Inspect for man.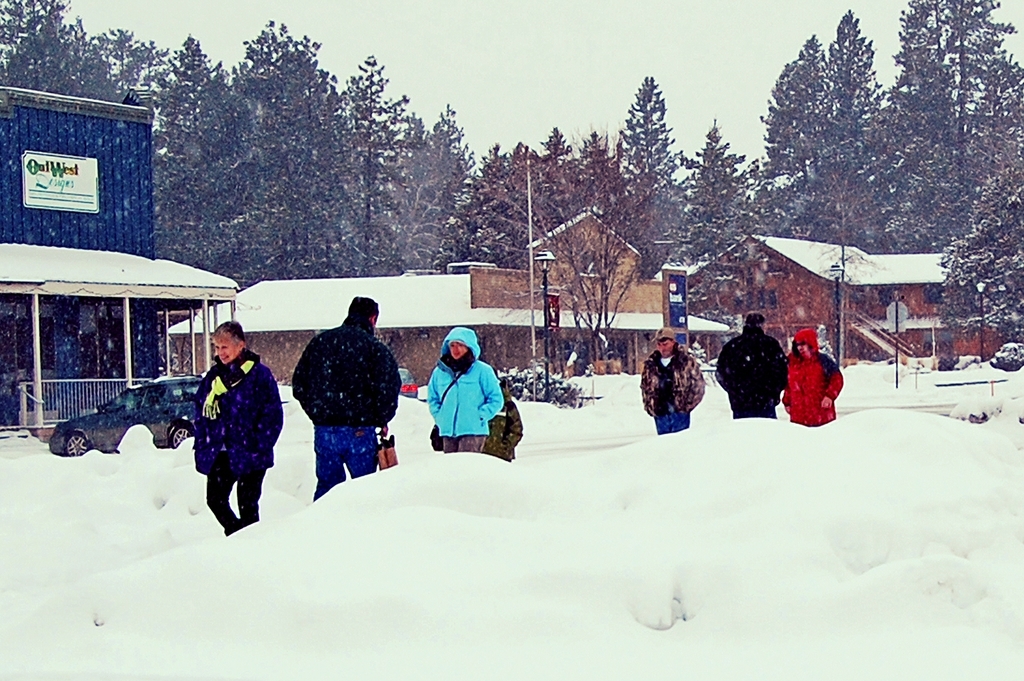
Inspection: 718 319 800 406.
